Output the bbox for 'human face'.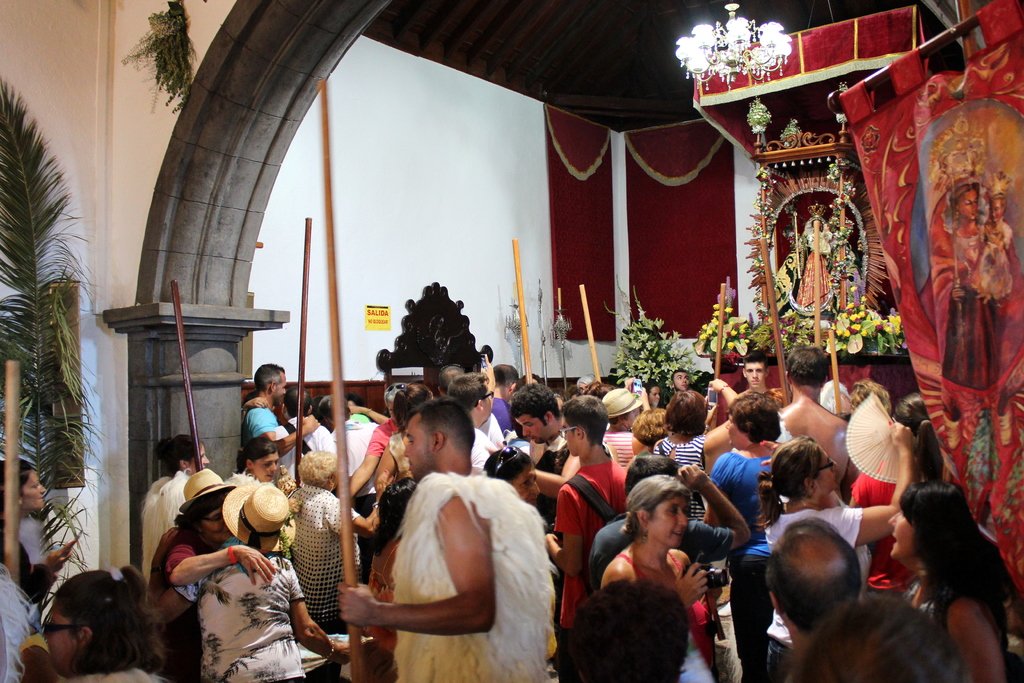
l=959, t=188, r=980, b=224.
